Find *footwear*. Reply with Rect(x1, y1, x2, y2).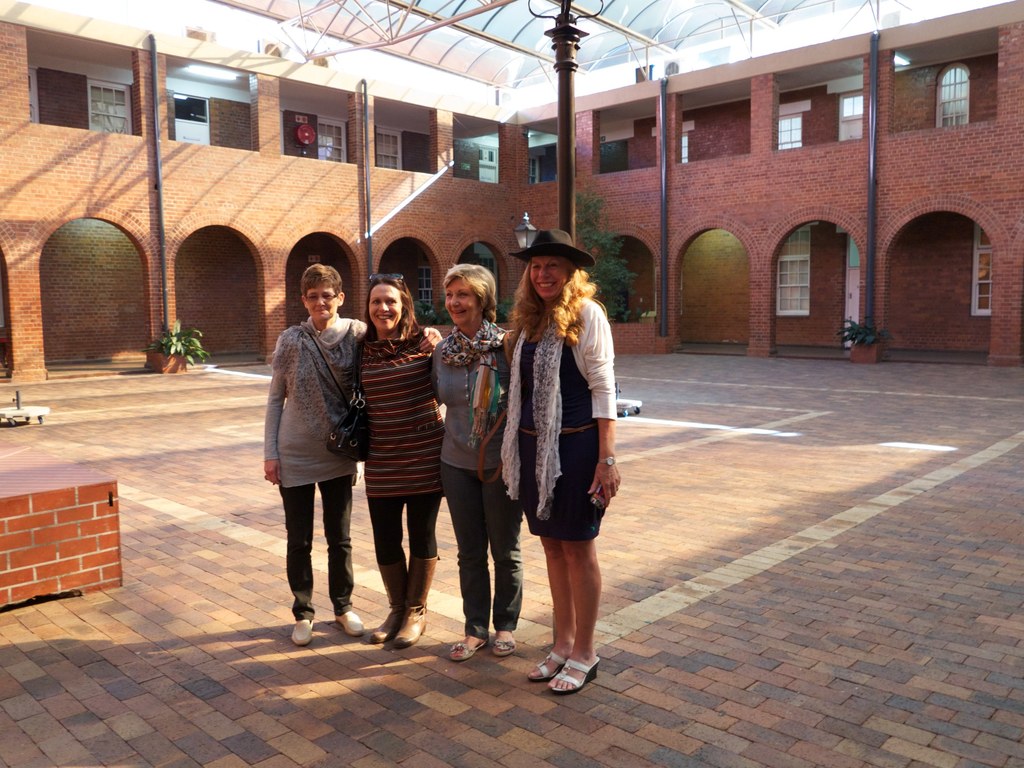
Rect(394, 558, 445, 648).
